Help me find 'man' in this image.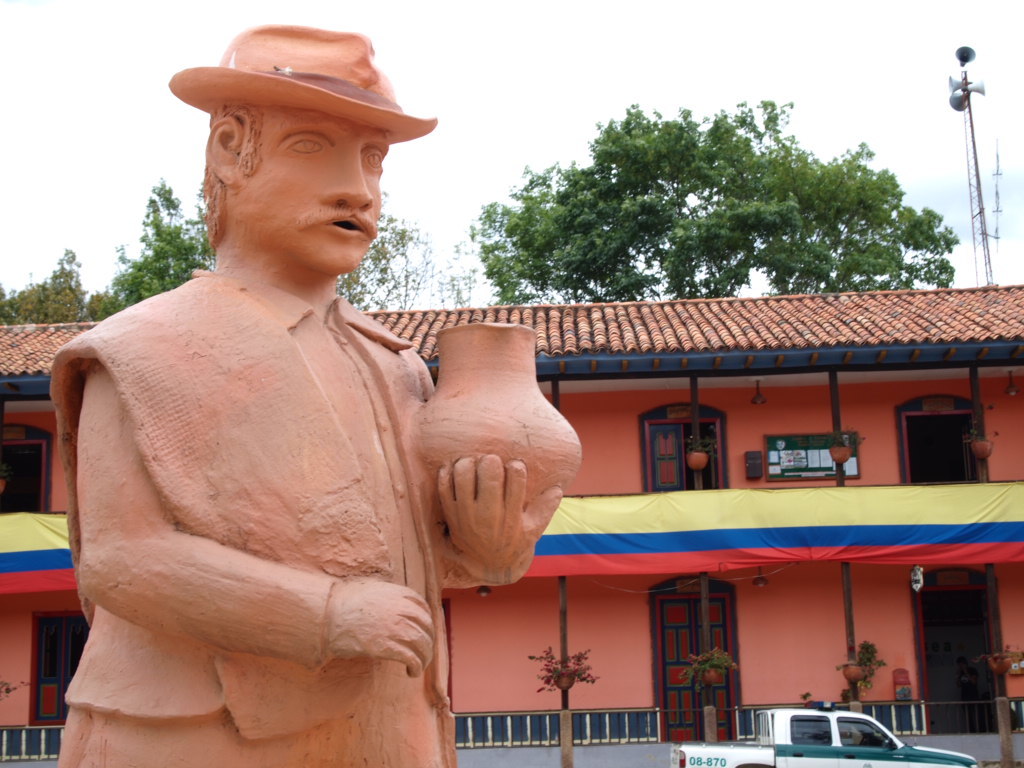
Found it: detection(29, 13, 595, 767).
